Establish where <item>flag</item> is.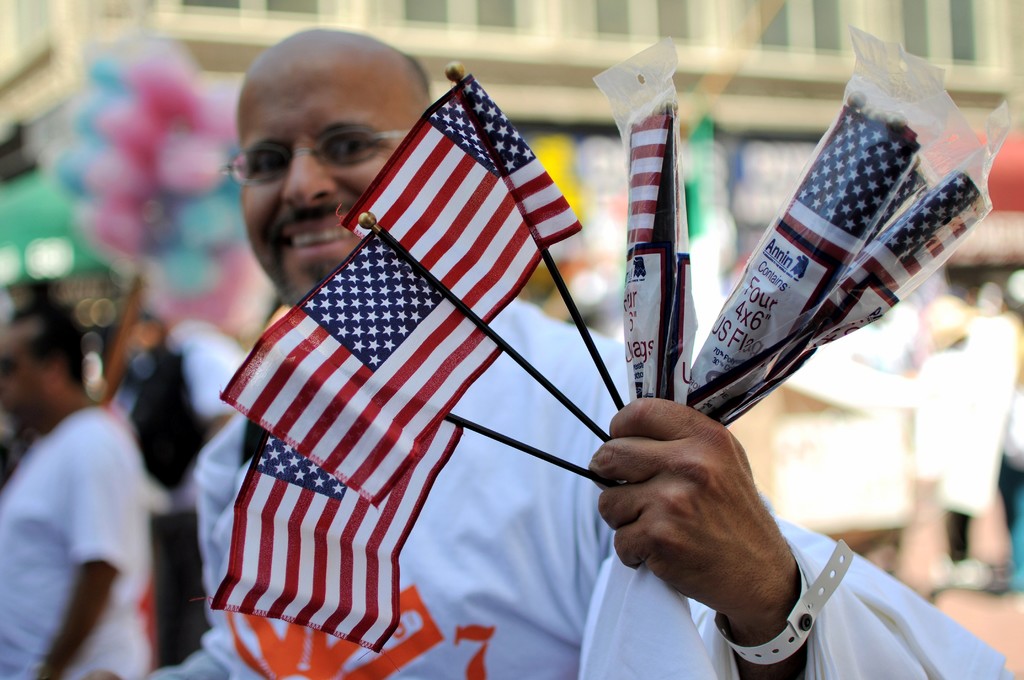
Established at [x1=343, y1=74, x2=591, y2=319].
